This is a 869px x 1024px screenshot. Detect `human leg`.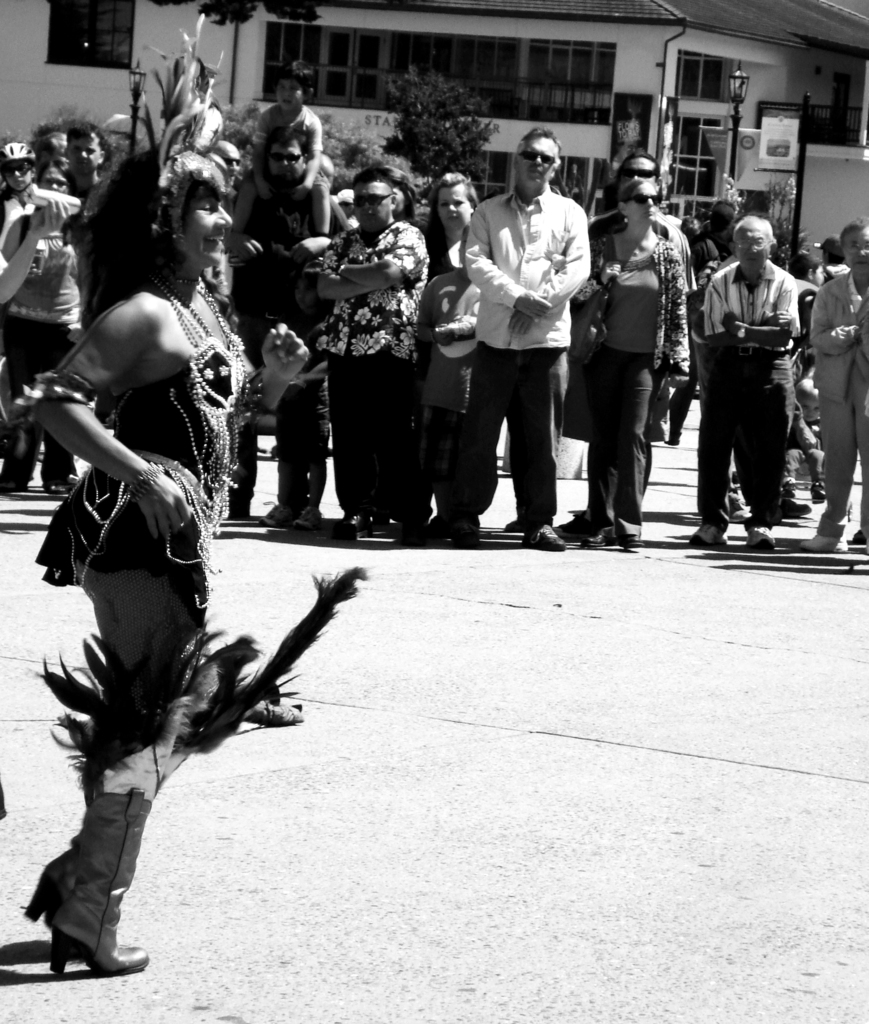
box=[692, 362, 735, 548].
